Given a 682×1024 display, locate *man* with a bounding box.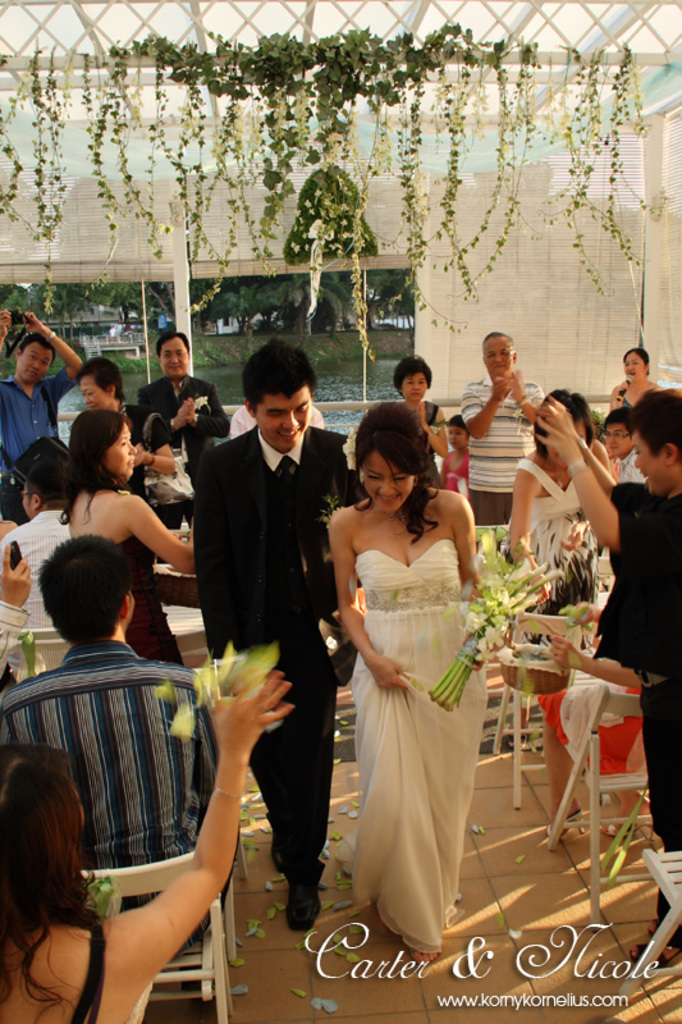
Located: rect(0, 296, 87, 508).
